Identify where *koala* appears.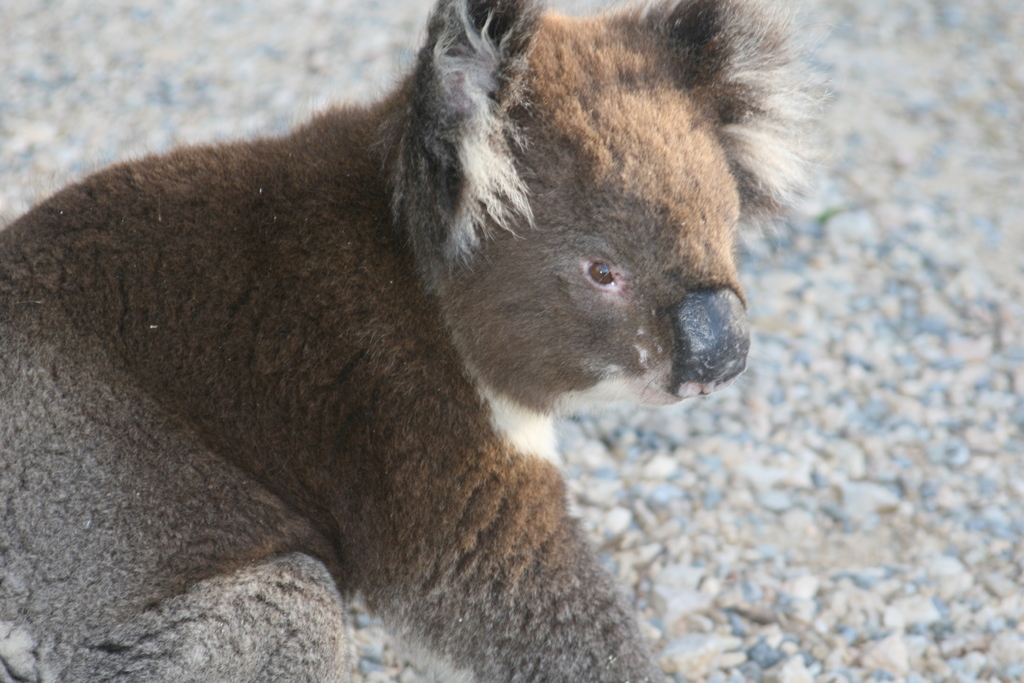
Appears at region(0, 0, 838, 682).
